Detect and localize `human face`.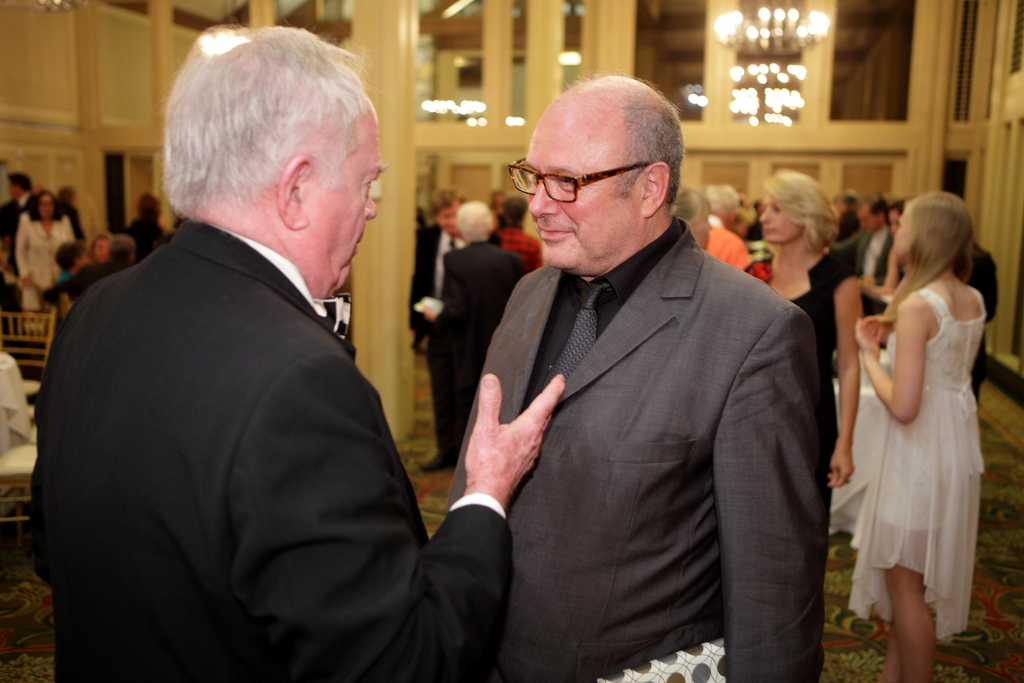
Localized at Rect(882, 202, 900, 236).
